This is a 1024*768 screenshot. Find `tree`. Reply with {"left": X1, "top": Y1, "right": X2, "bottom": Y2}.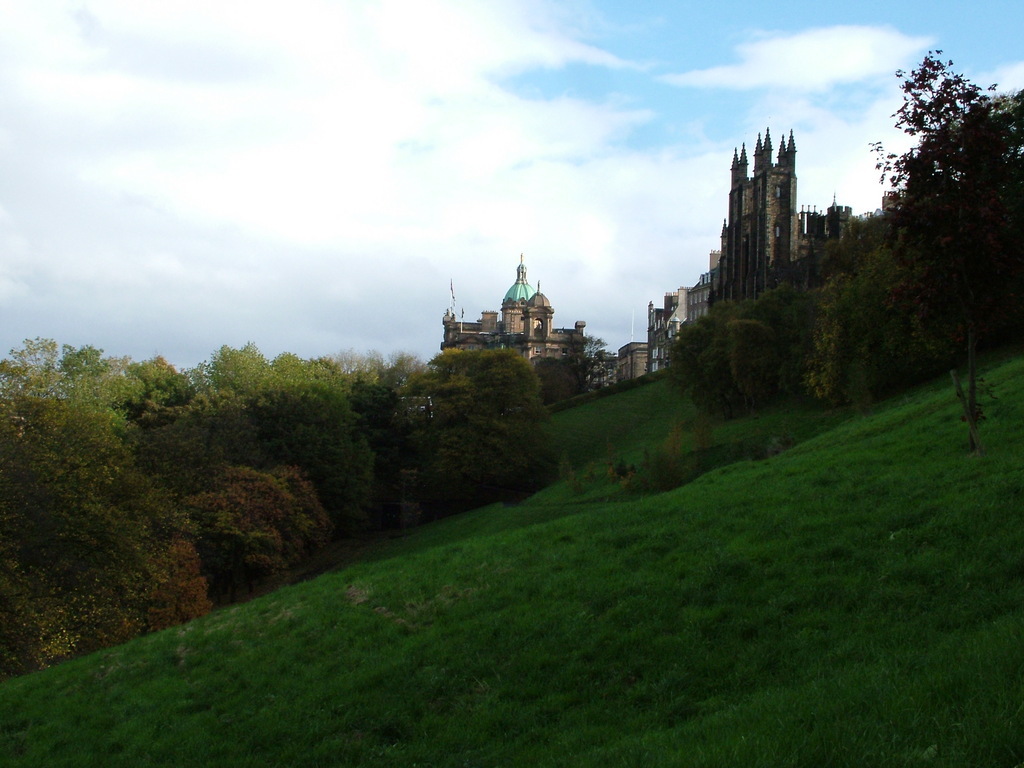
{"left": 664, "top": 294, "right": 778, "bottom": 408}.
